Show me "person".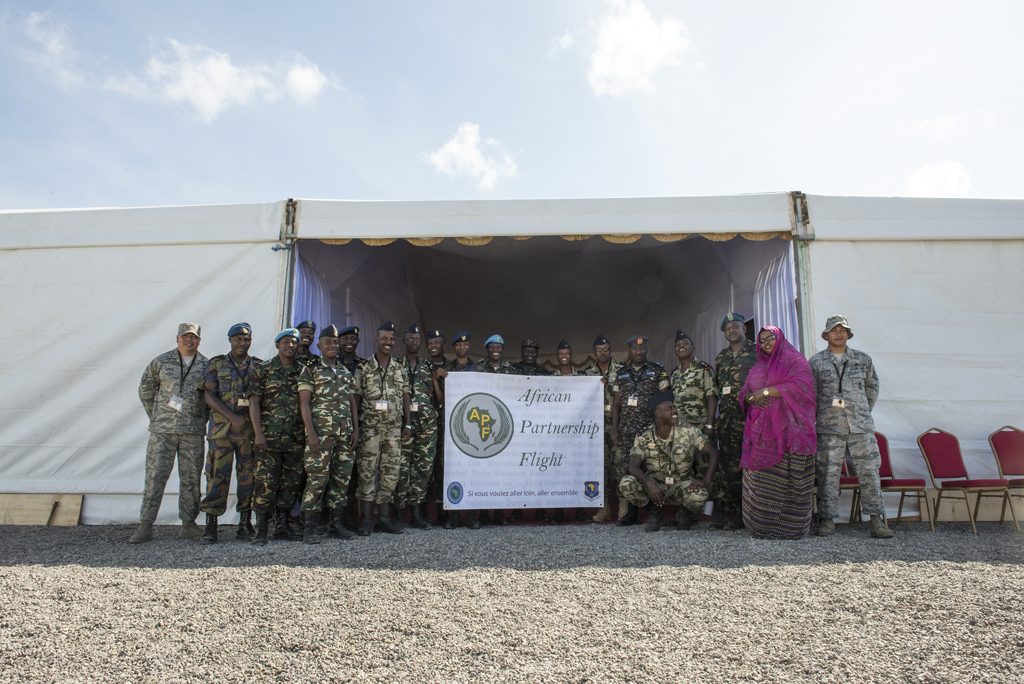
"person" is here: (left=394, top=323, right=439, bottom=535).
